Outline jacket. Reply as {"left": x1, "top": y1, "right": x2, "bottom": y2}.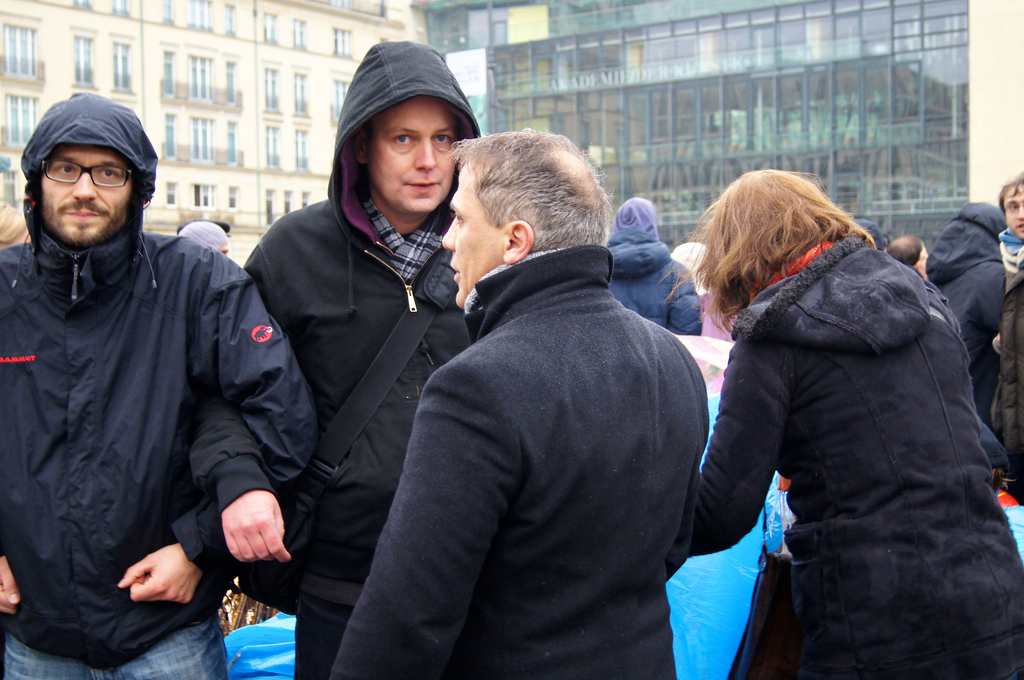
{"left": 325, "top": 241, "right": 707, "bottom": 679}.
